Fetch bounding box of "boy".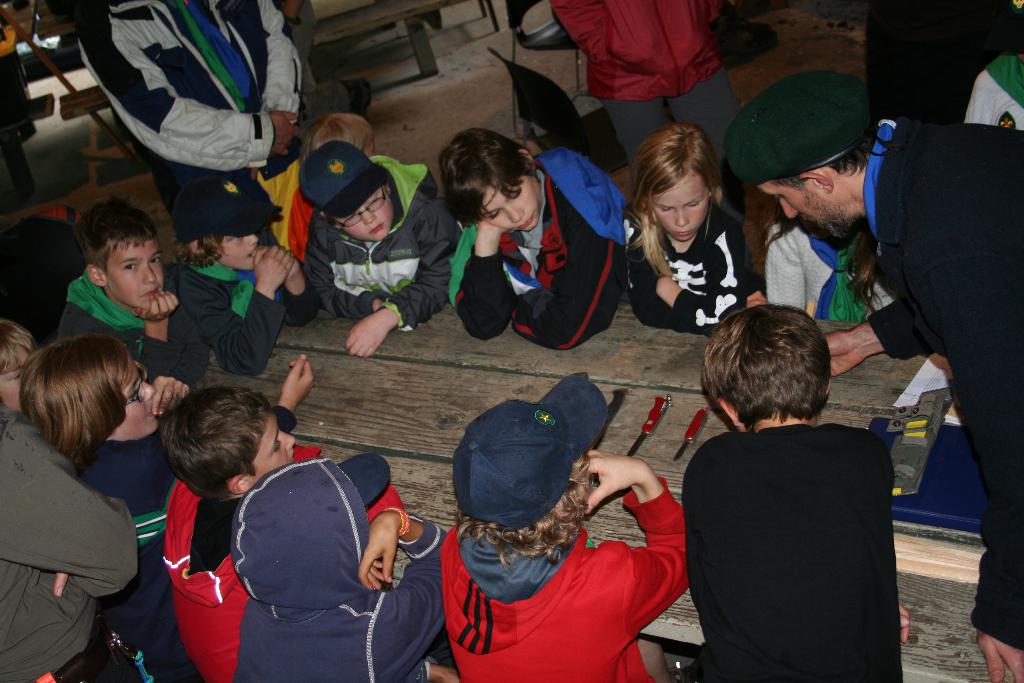
Bbox: (left=439, top=370, right=692, bottom=682).
